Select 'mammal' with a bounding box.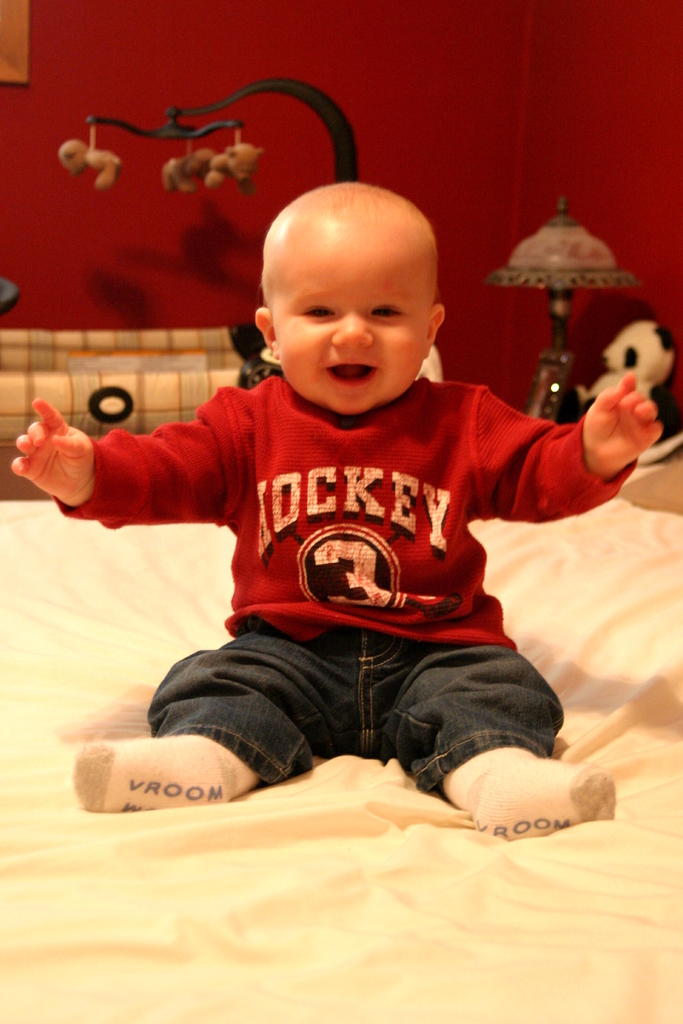
bbox=[566, 311, 678, 435].
